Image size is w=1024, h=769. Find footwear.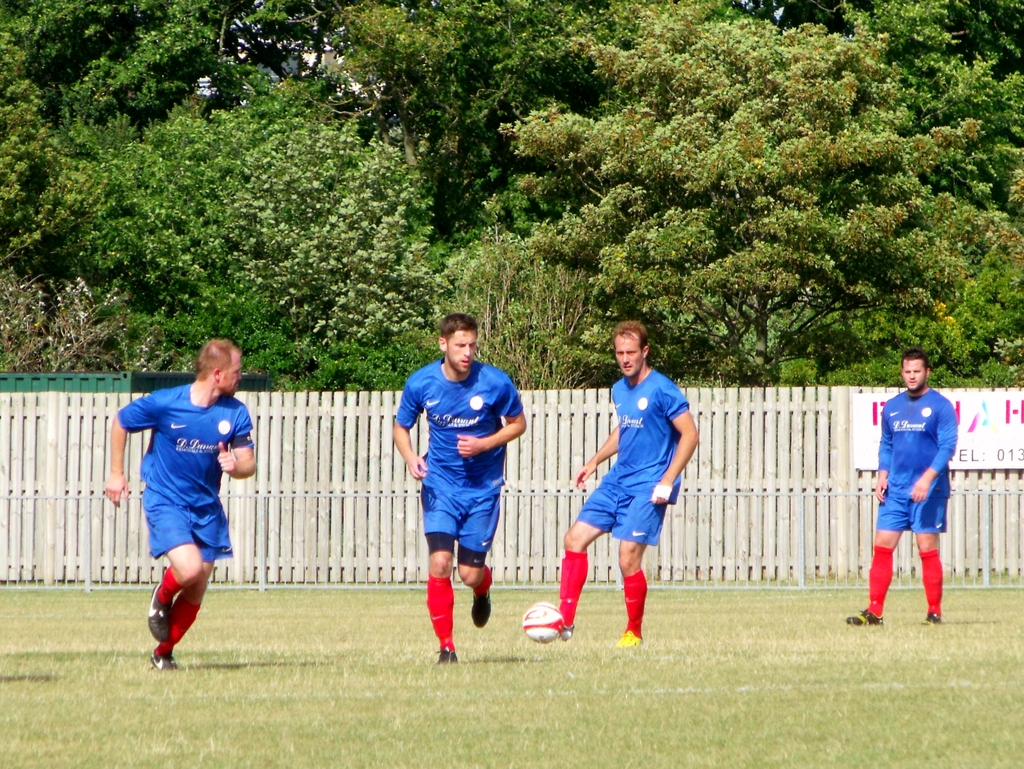
<bbox>847, 606, 885, 628</bbox>.
